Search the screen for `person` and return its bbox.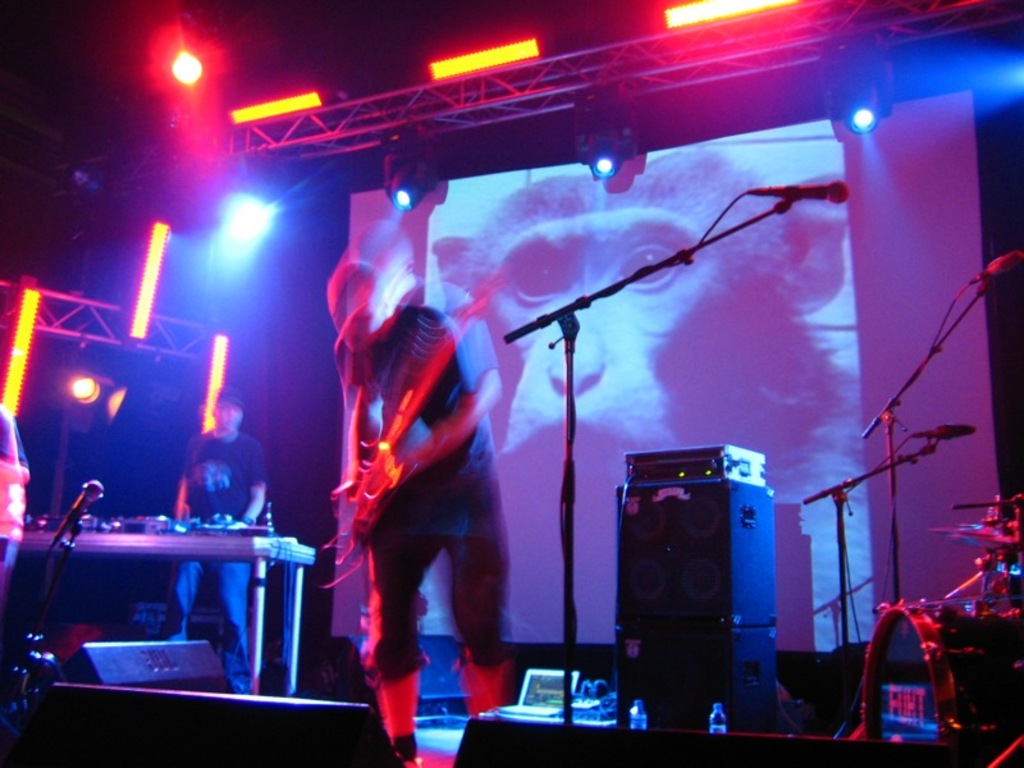
Found: 321/202/521/749.
